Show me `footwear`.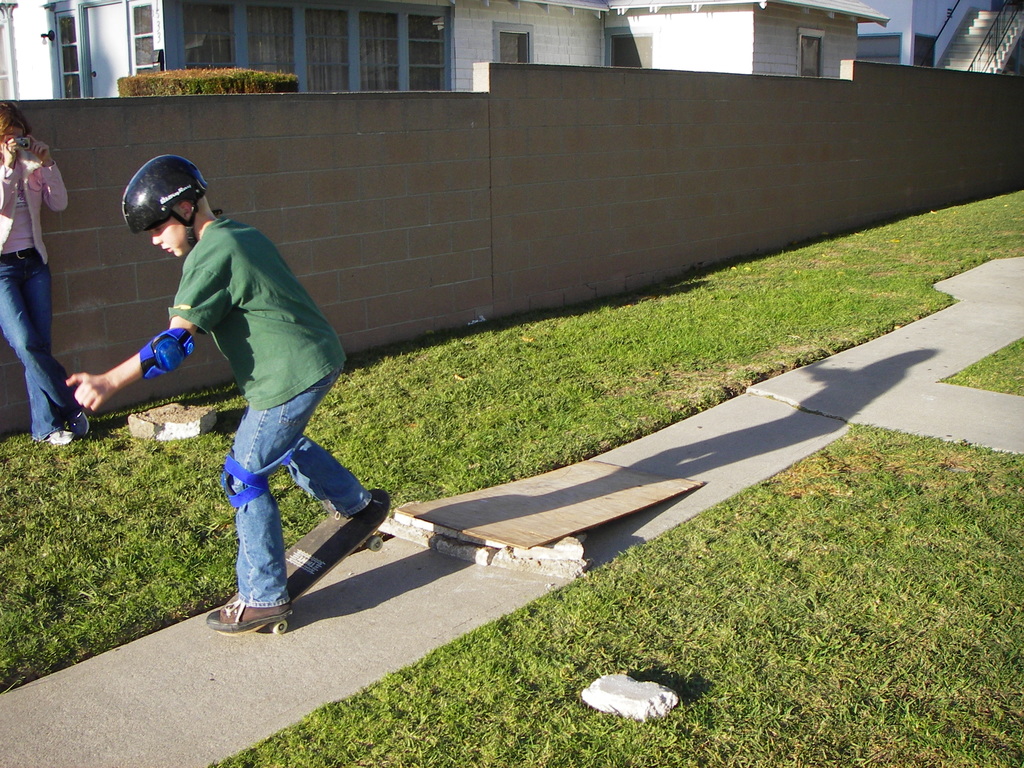
`footwear` is here: 63/410/89/438.
